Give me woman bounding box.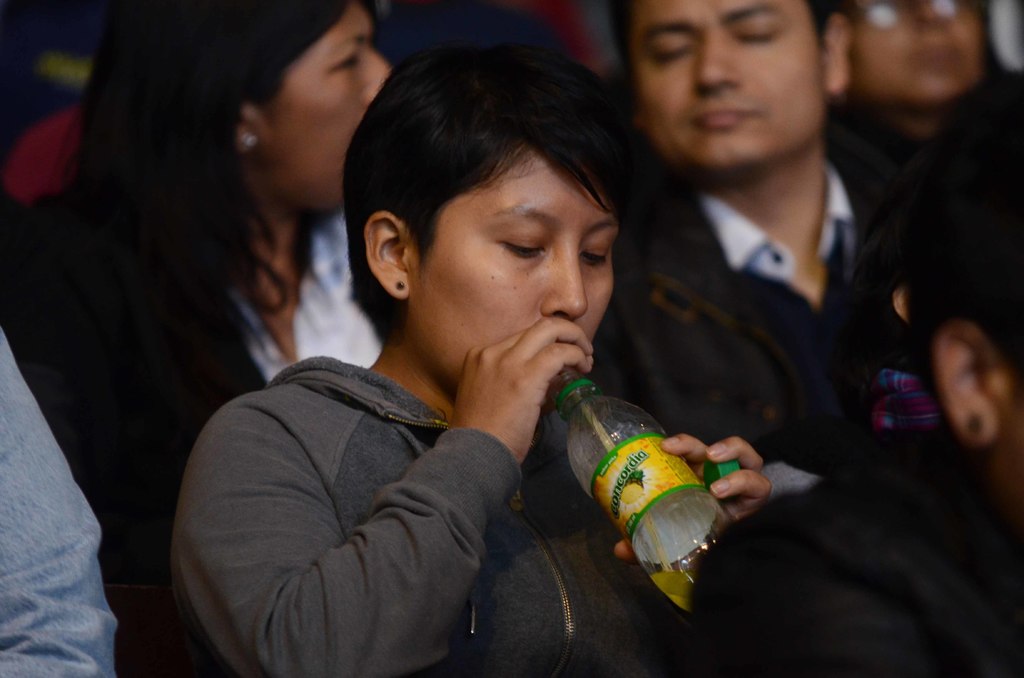
select_region(181, 48, 716, 654).
